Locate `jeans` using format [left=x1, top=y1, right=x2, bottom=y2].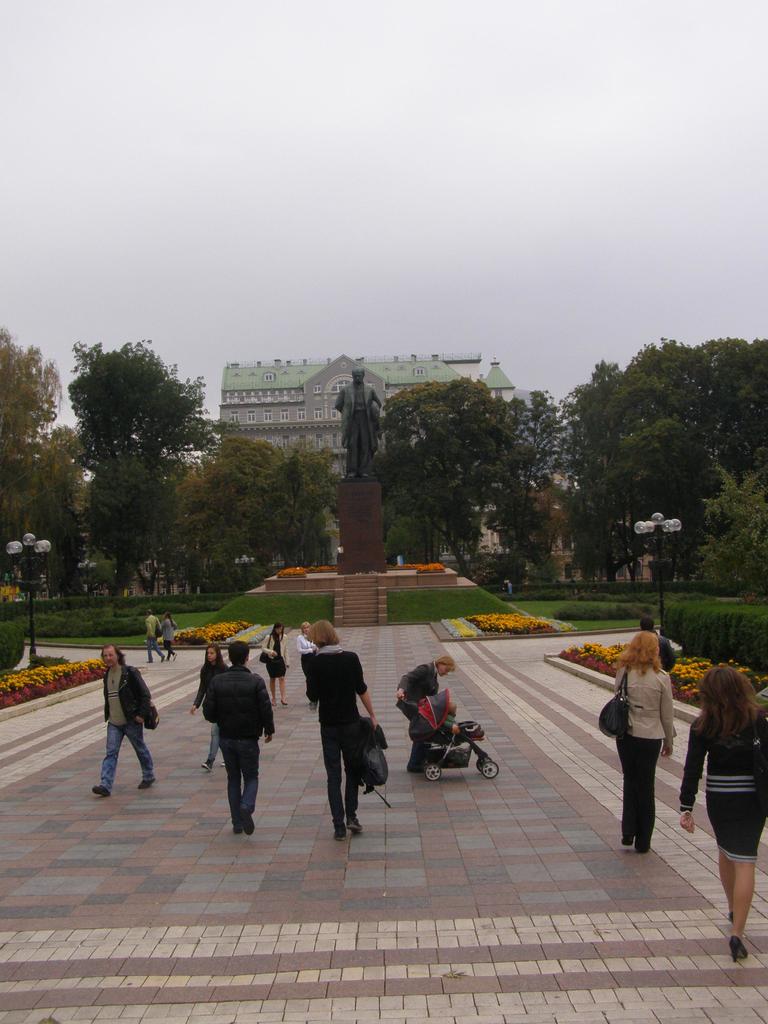
[left=145, top=639, right=163, bottom=660].
